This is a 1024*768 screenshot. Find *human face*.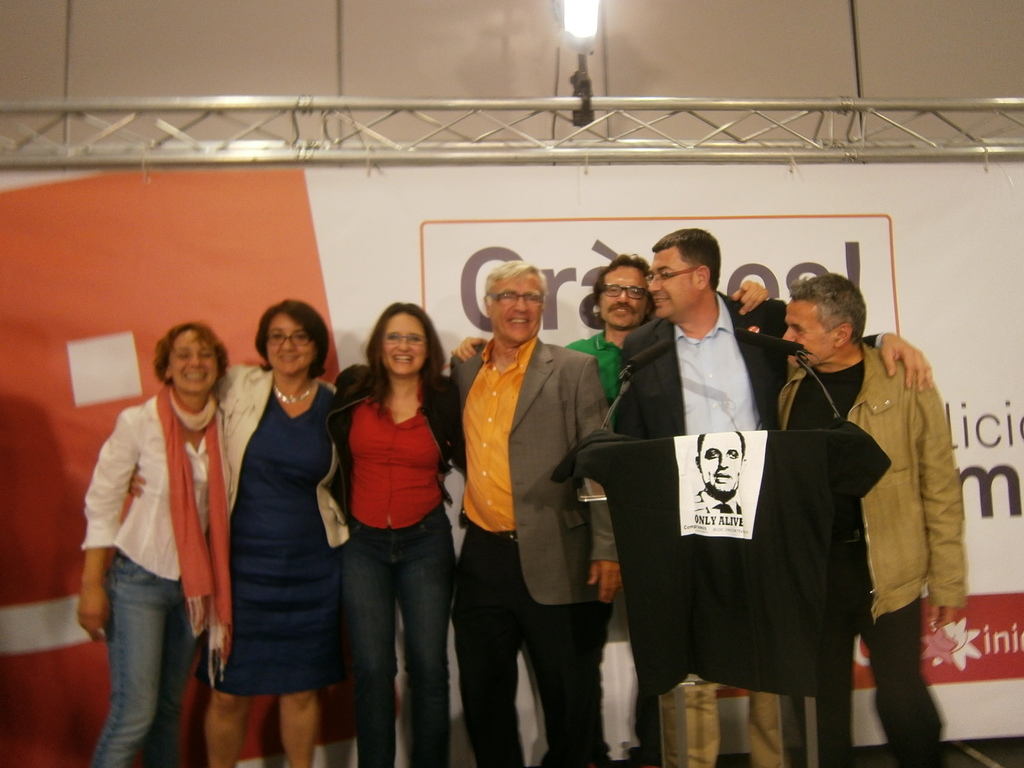
Bounding box: left=779, top=301, right=825, bottom=365.
